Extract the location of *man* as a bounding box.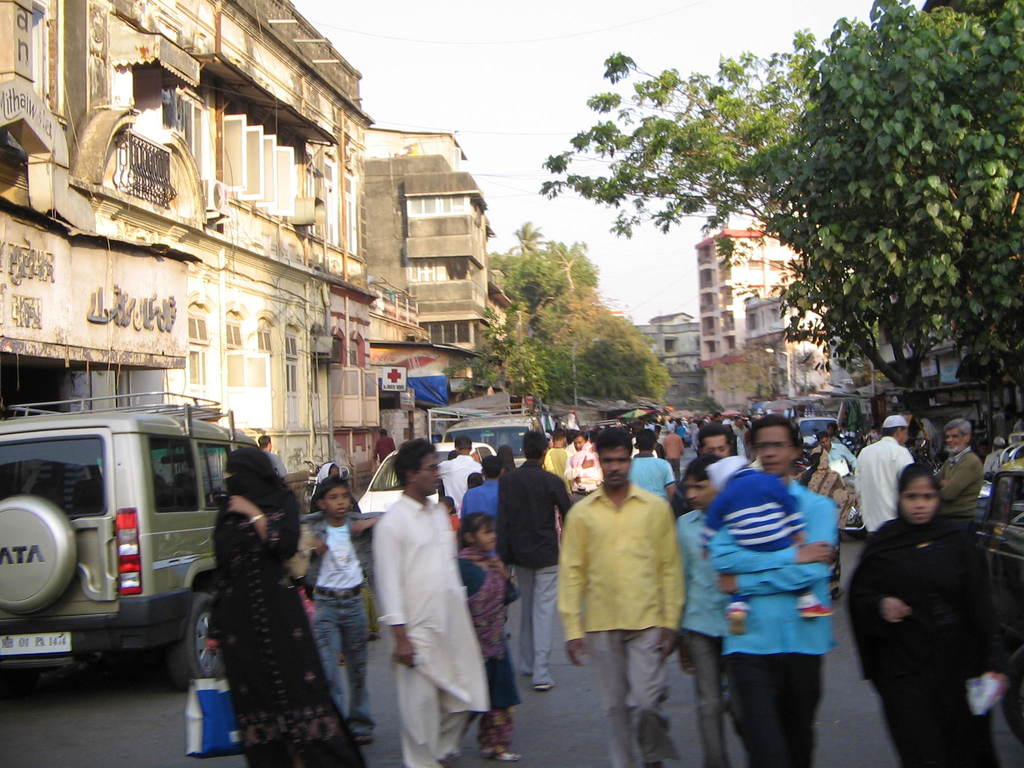
662, 427, 684, 480.
